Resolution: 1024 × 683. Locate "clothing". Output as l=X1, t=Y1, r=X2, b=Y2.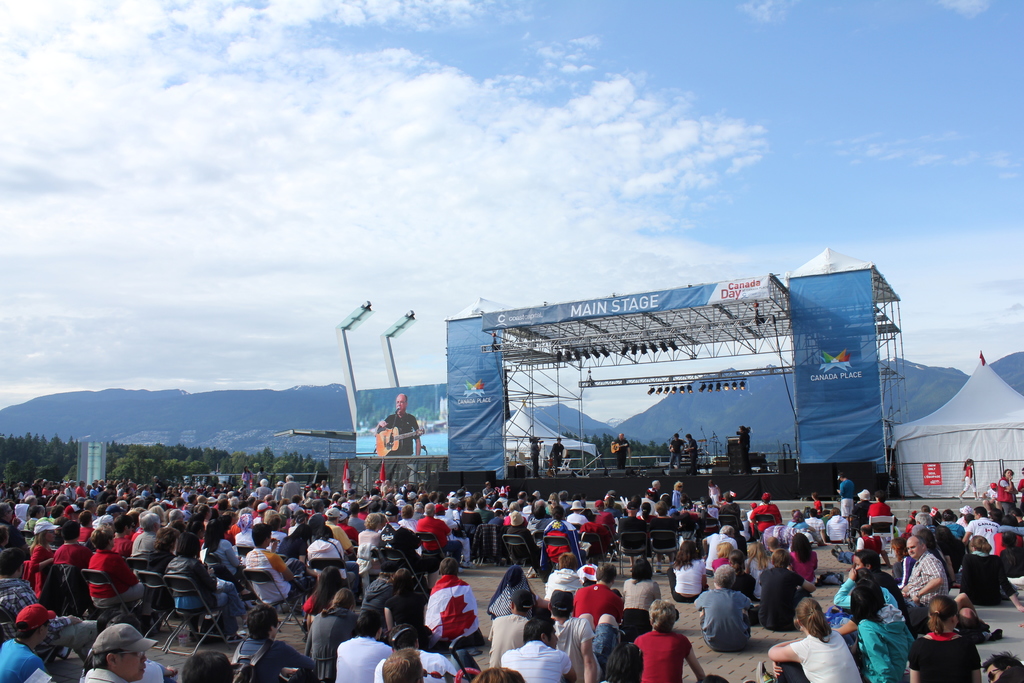
l=706, t=529, r=733, b=566.
